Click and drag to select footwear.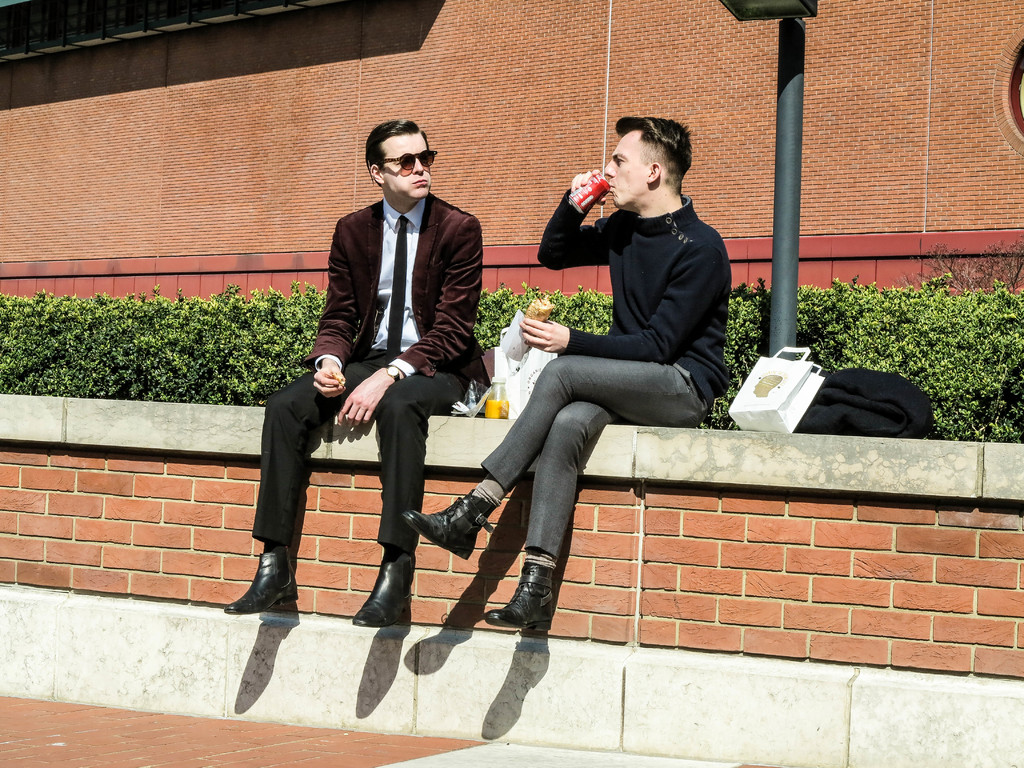
Selection: <region>399, 487, 493, 559</region>.
